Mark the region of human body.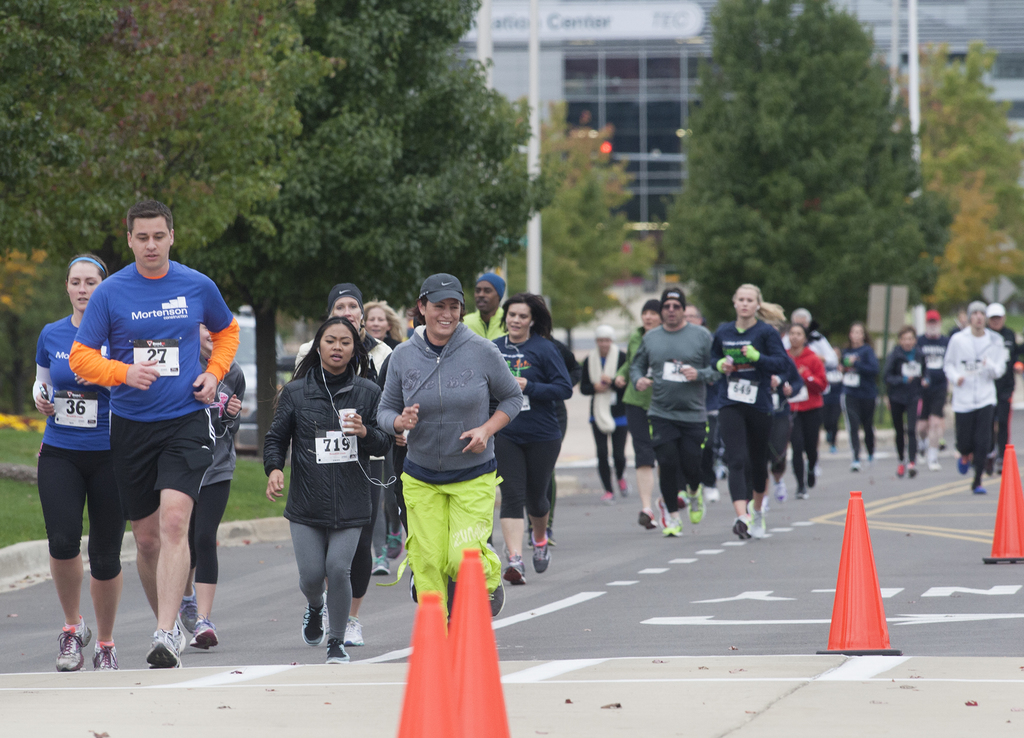
Region: 262,363,387,672.
